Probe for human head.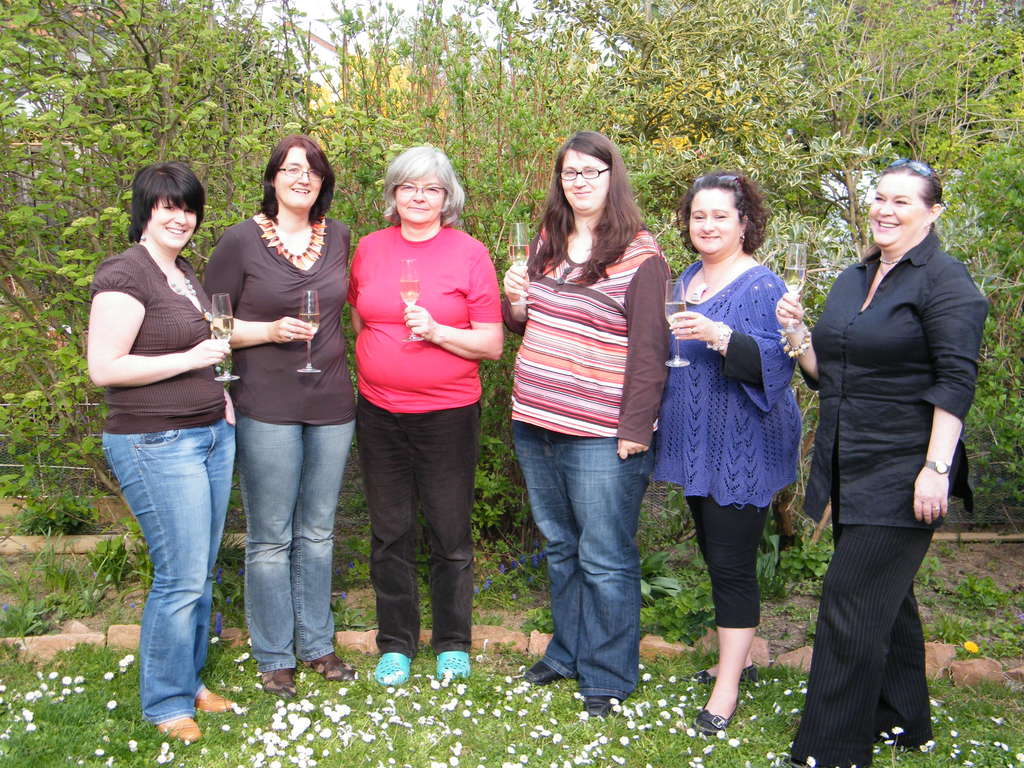
Probe result: Rect(674, 167, 767, 255).
